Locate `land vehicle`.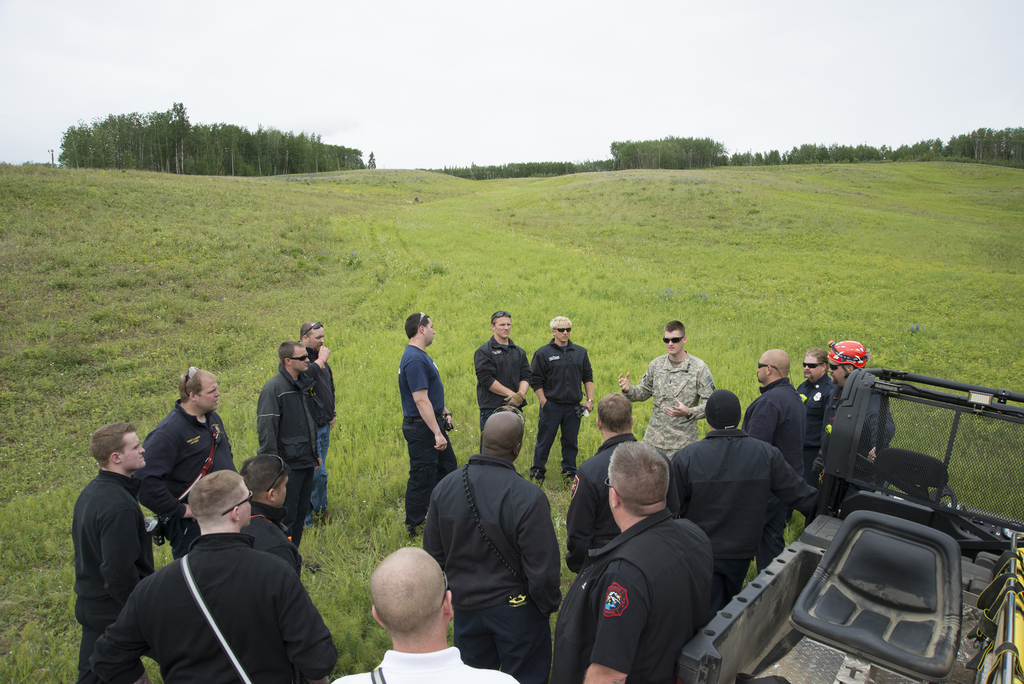
Bounding box: <bbox>733, 381, 1023, 683</bbox>.
